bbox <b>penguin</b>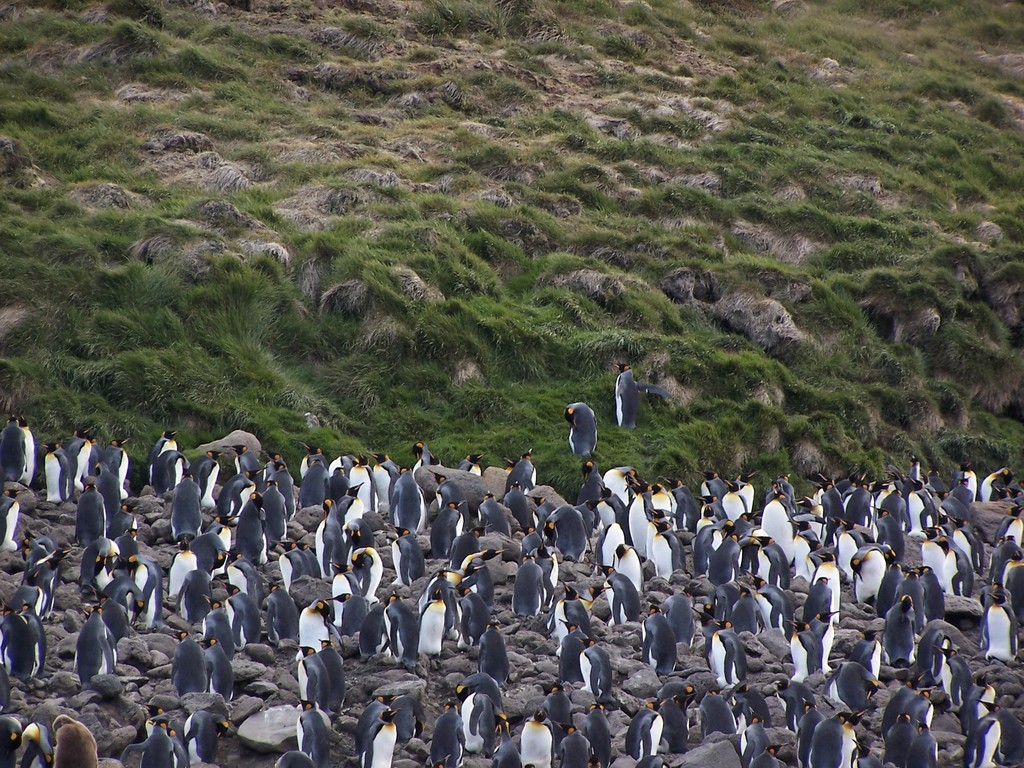
x1=575 y1=702 x2=609 y2=758
